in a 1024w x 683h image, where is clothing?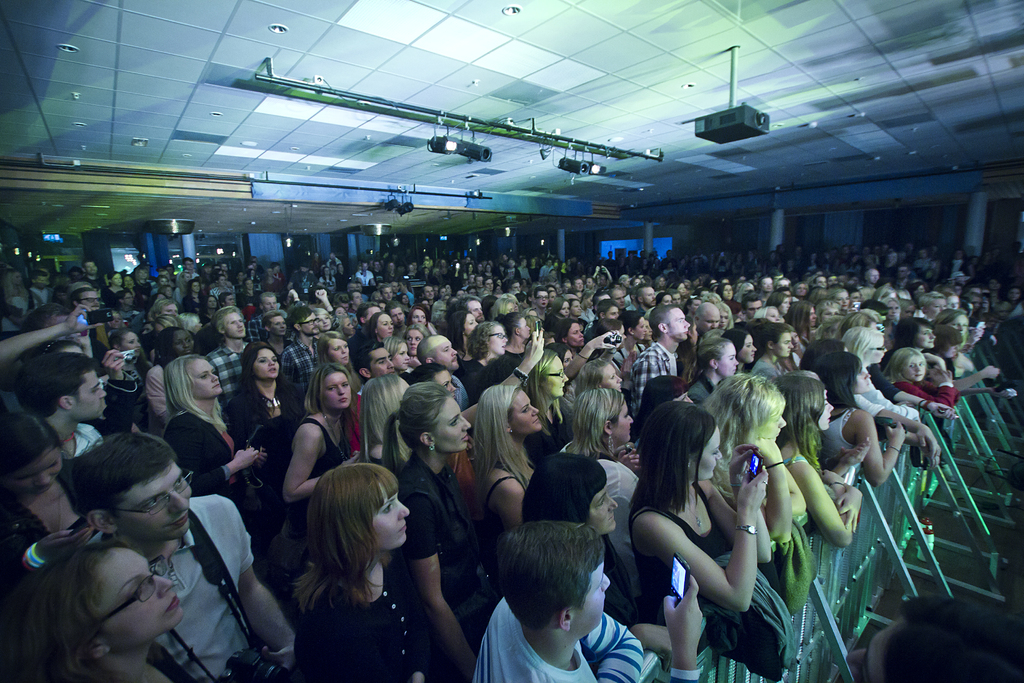
{"x1": 289, "y1": 418, "x2": 328, "y2": 478}.
